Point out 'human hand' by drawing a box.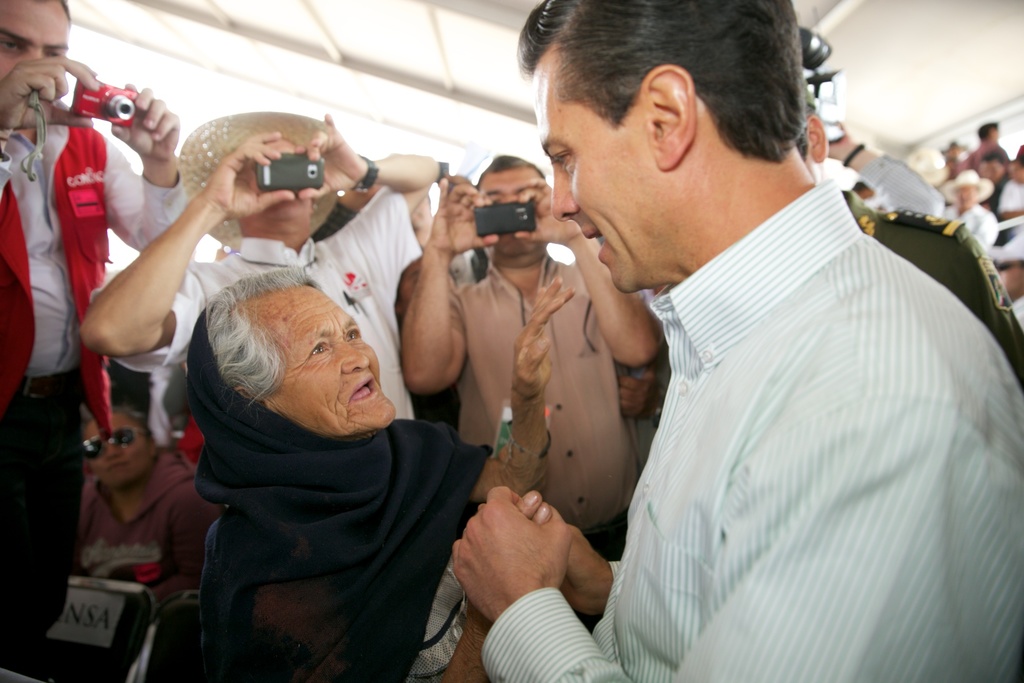
<region>511, 273, 578, 399</region>.
